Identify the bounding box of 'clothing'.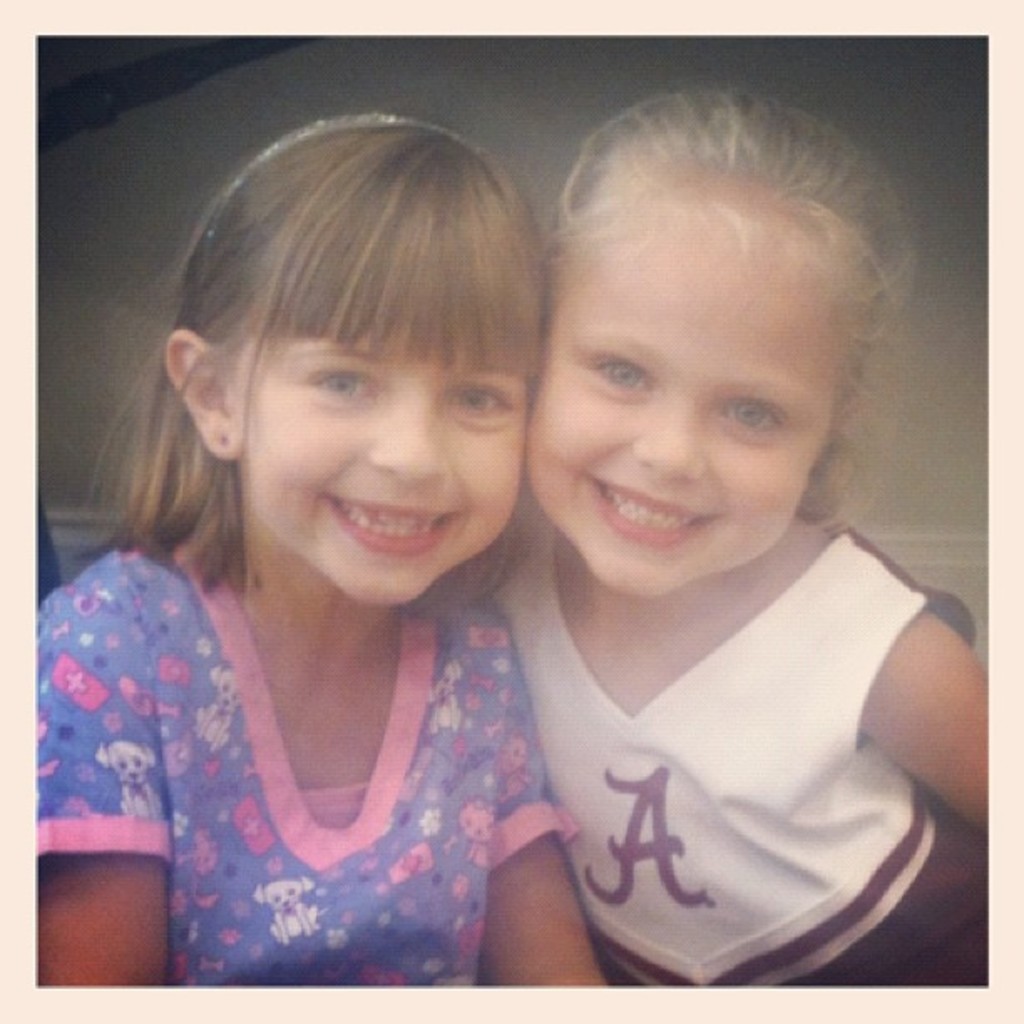
box=[64, 512, 582, 991].
